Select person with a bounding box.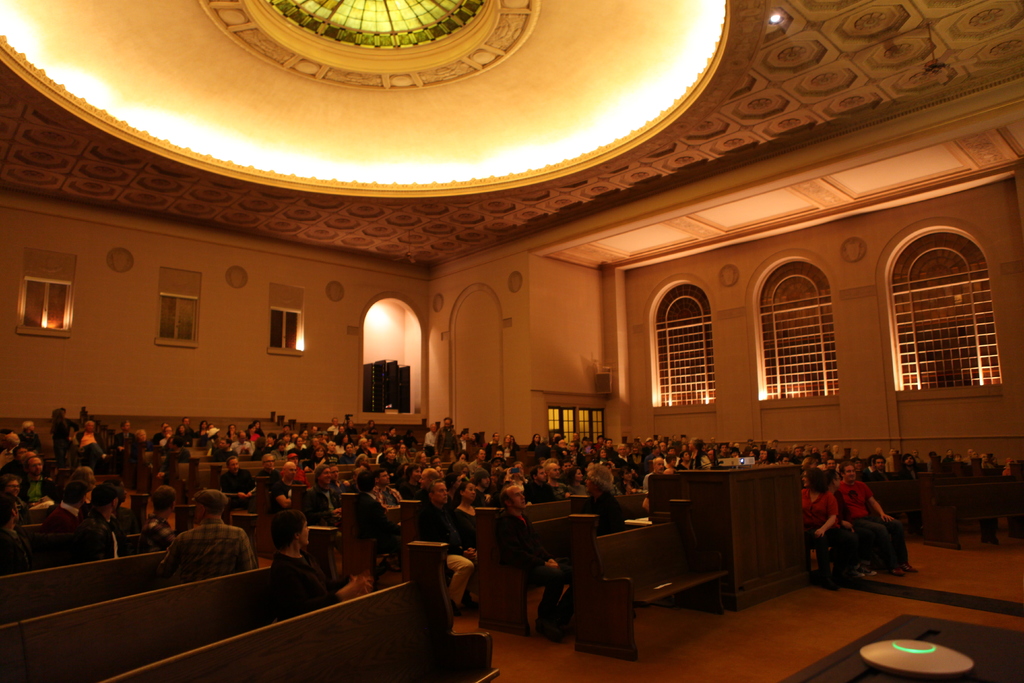
region(497, 483, 580, 641).
